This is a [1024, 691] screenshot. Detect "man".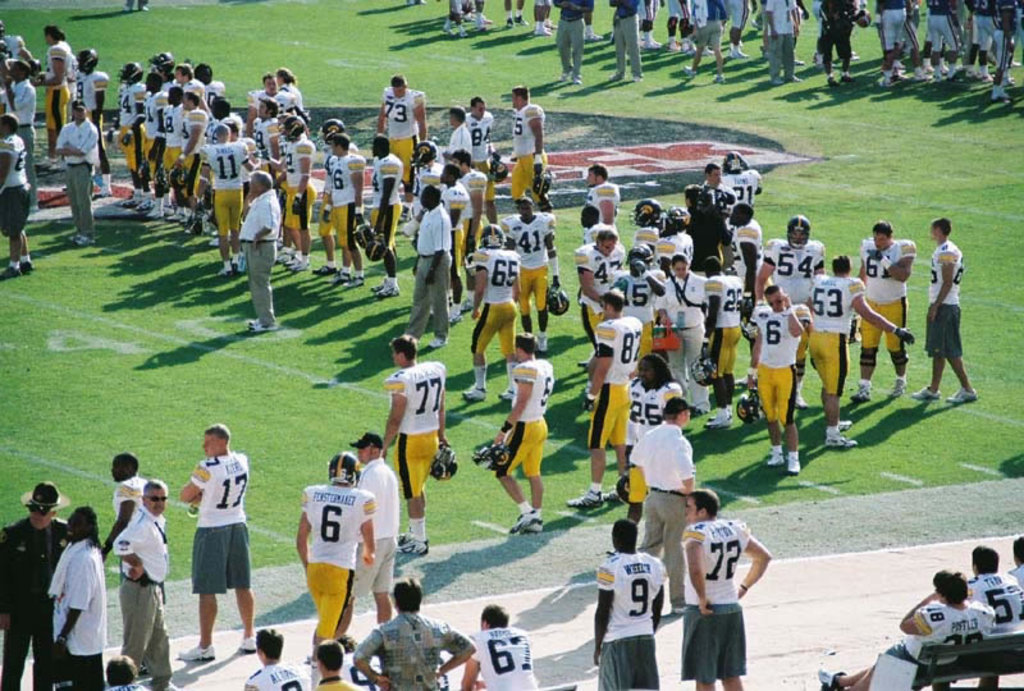
x1=444 y1=0 x2=472 y2=35.
